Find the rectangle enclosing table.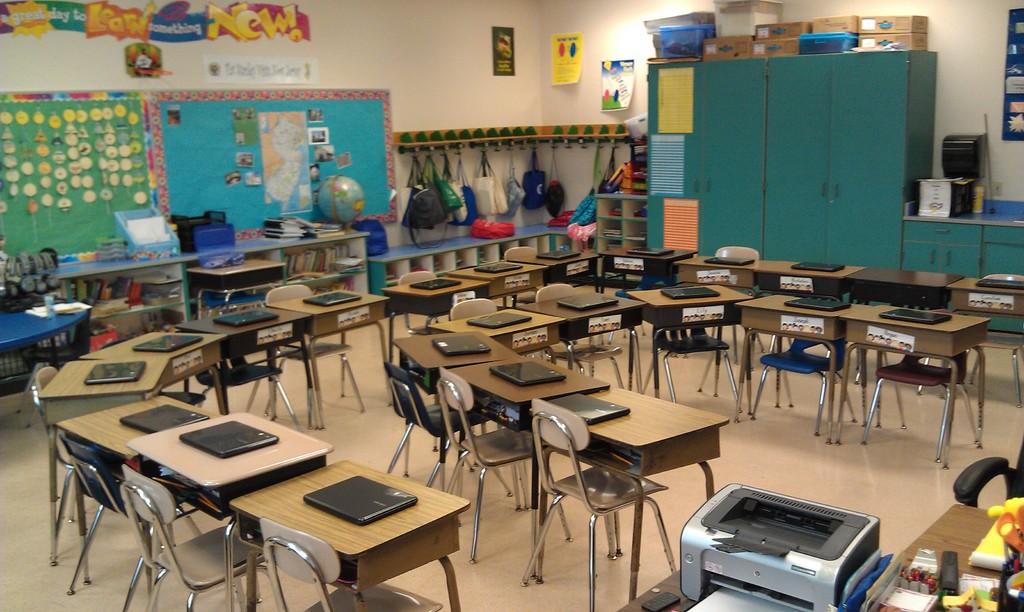
select_region(471, 250, 556, 300).
